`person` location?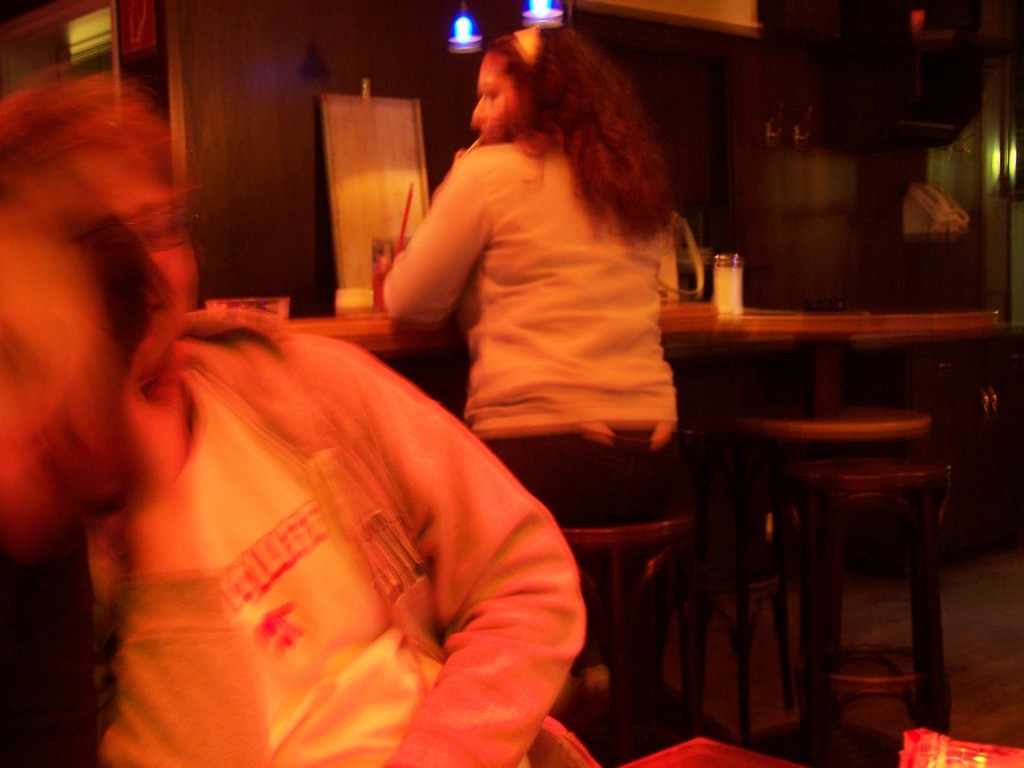
<box>1,77,588,767</box>
